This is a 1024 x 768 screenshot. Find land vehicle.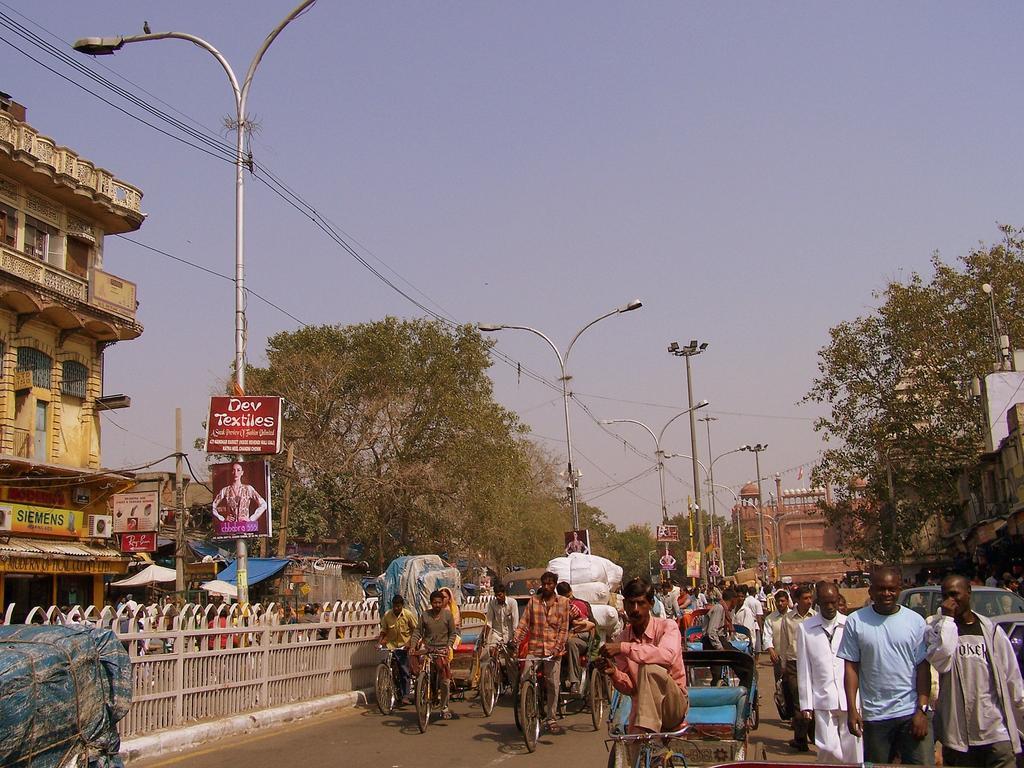
Bounding box: [837,569,873,590].
